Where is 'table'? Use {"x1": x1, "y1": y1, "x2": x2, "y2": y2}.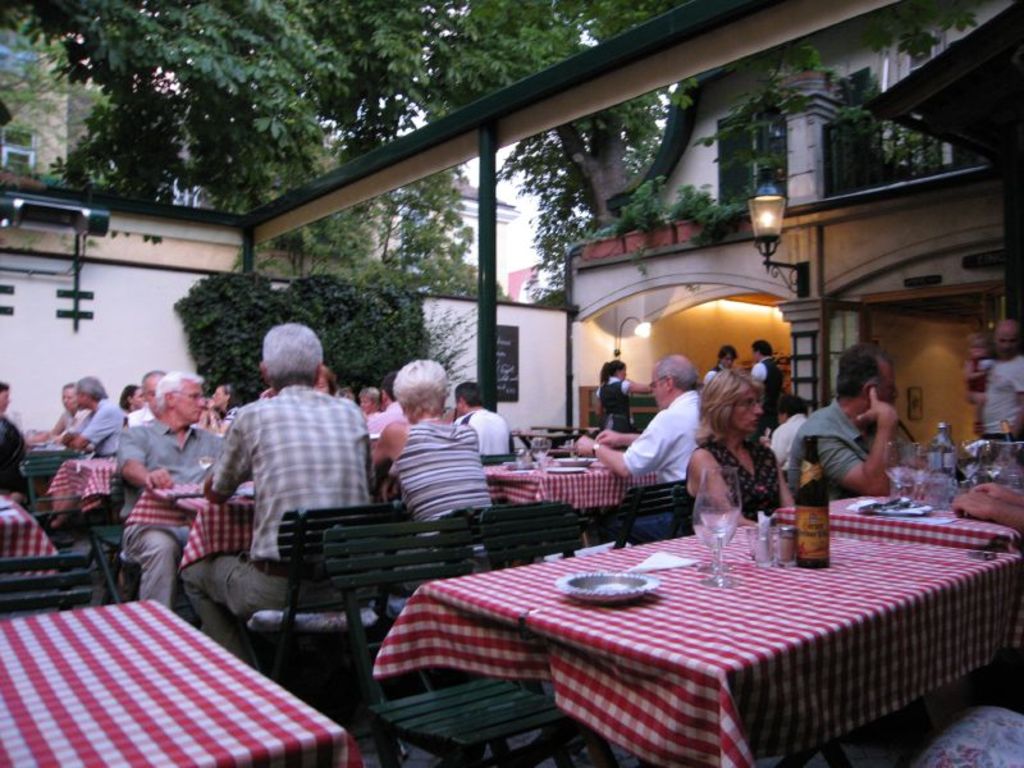
{"x1": 820, "y1": 483, "x2": 1023, "y2": 547}.
